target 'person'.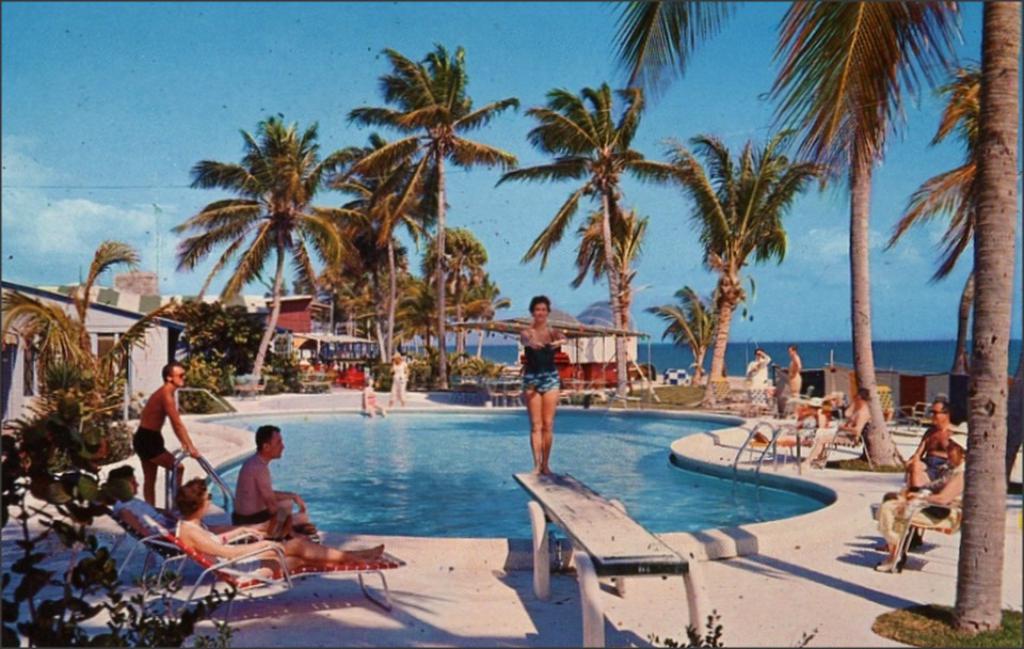
Target region: <box>387,348,413,406</box>.
